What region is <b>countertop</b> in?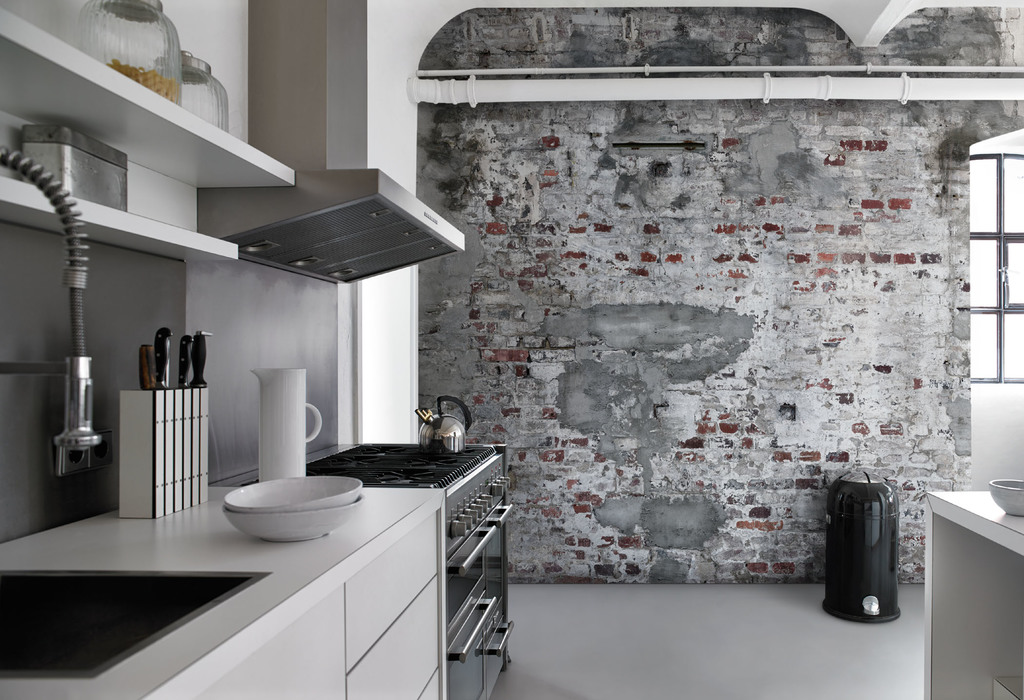
(0, 482, 450, 699).
